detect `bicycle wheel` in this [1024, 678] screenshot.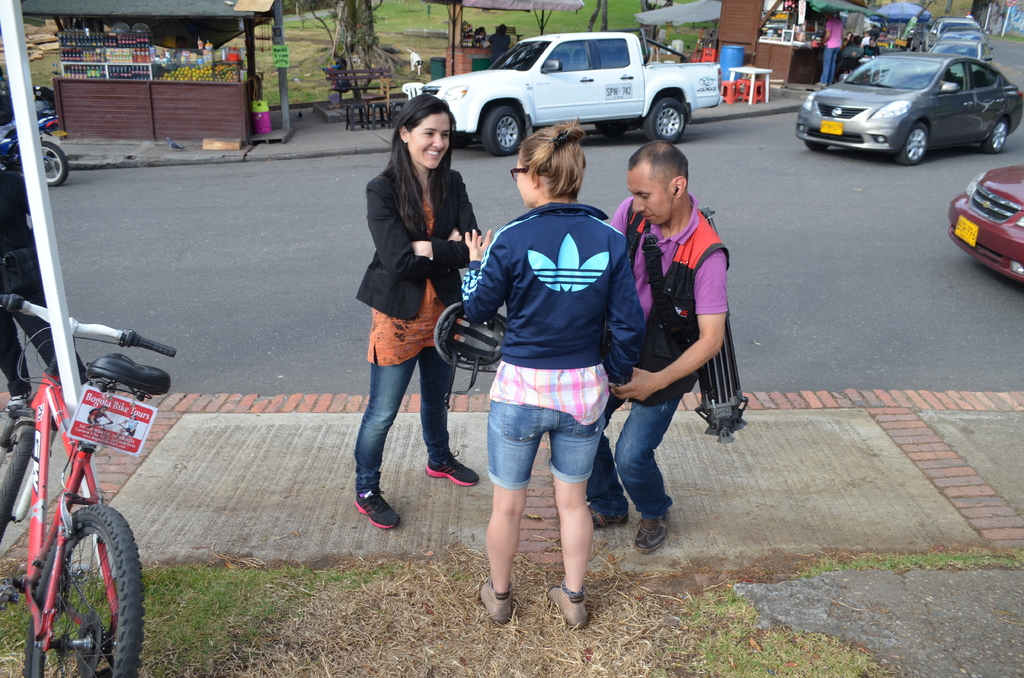
Detection: rect(17, 492, 140, 664).
